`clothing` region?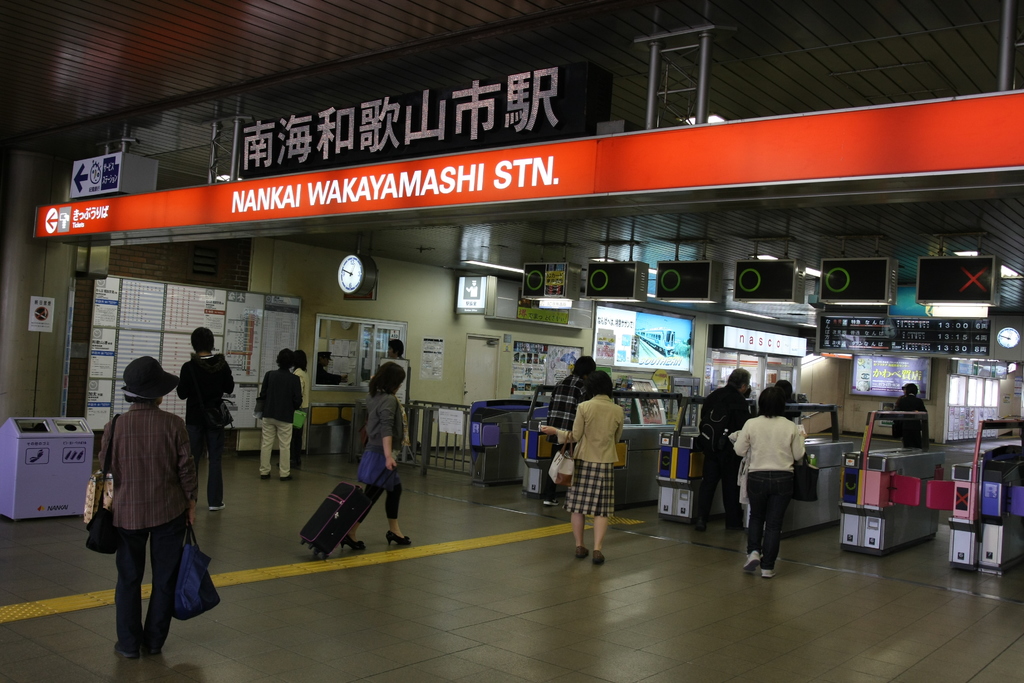
[left=728, top=412, right=807, bottom=568]
